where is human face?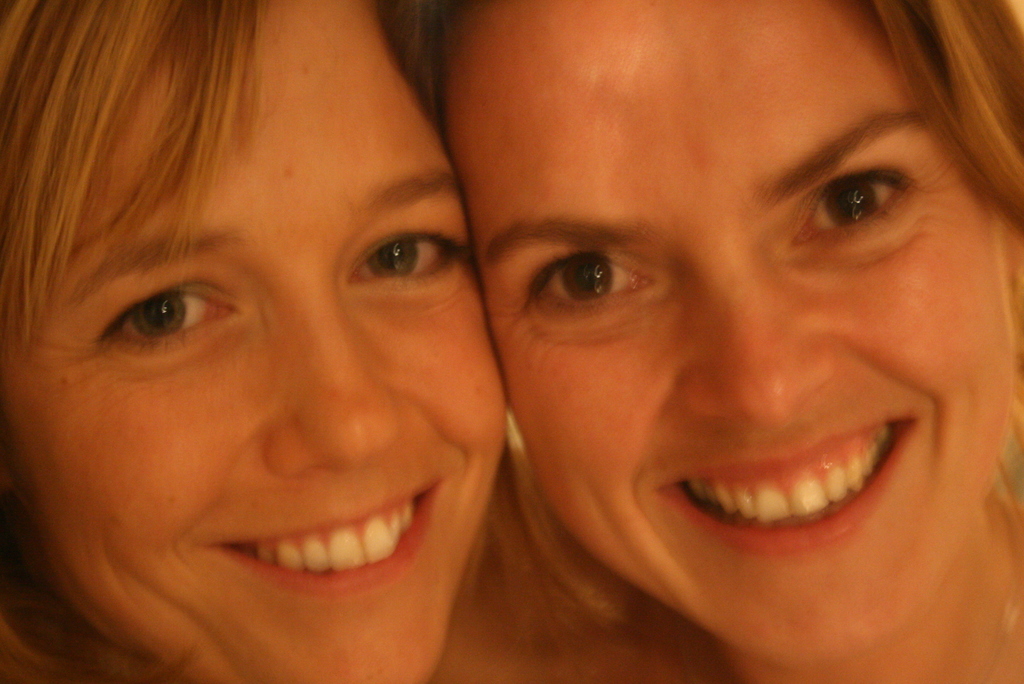
pyautogui.locateOnScreen(444, 0, 1014, 676).
